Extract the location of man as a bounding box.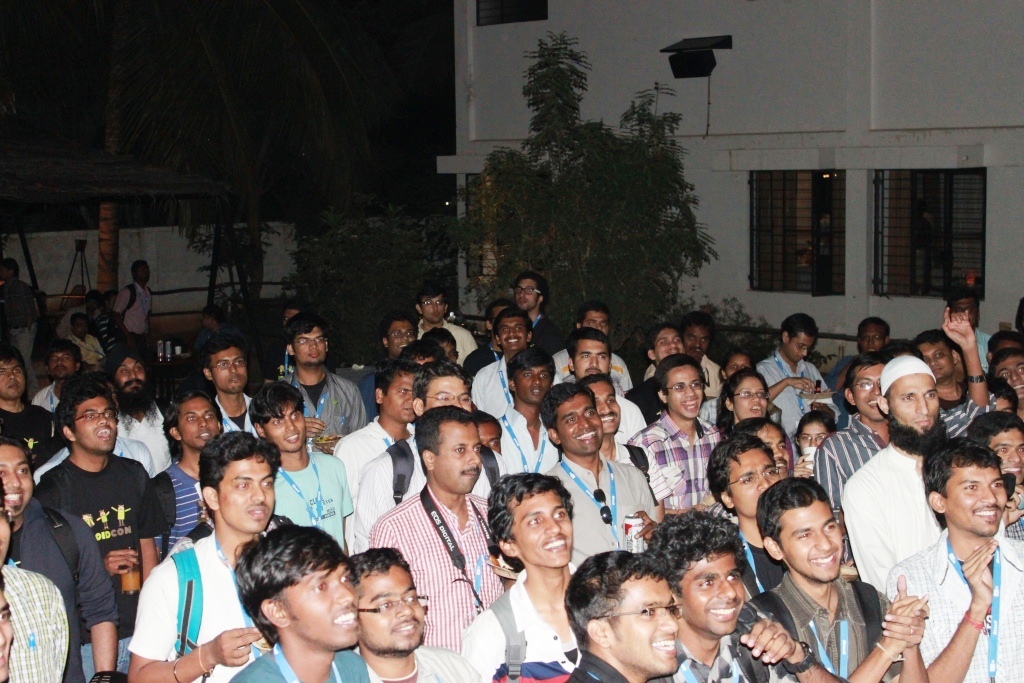
pyautogui.locateOnScreen(648, 331, 685, 365).
